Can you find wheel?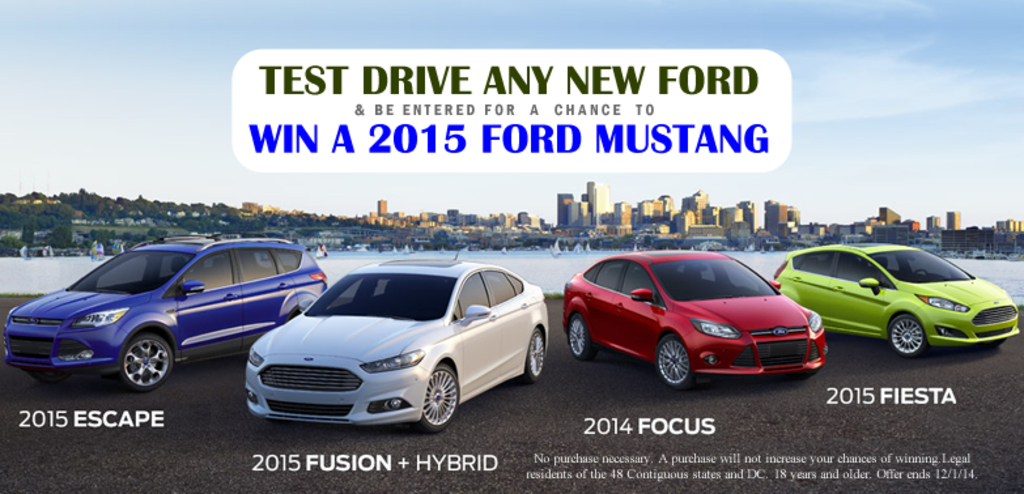
Yes, bounding box: (398,363,458,429).
